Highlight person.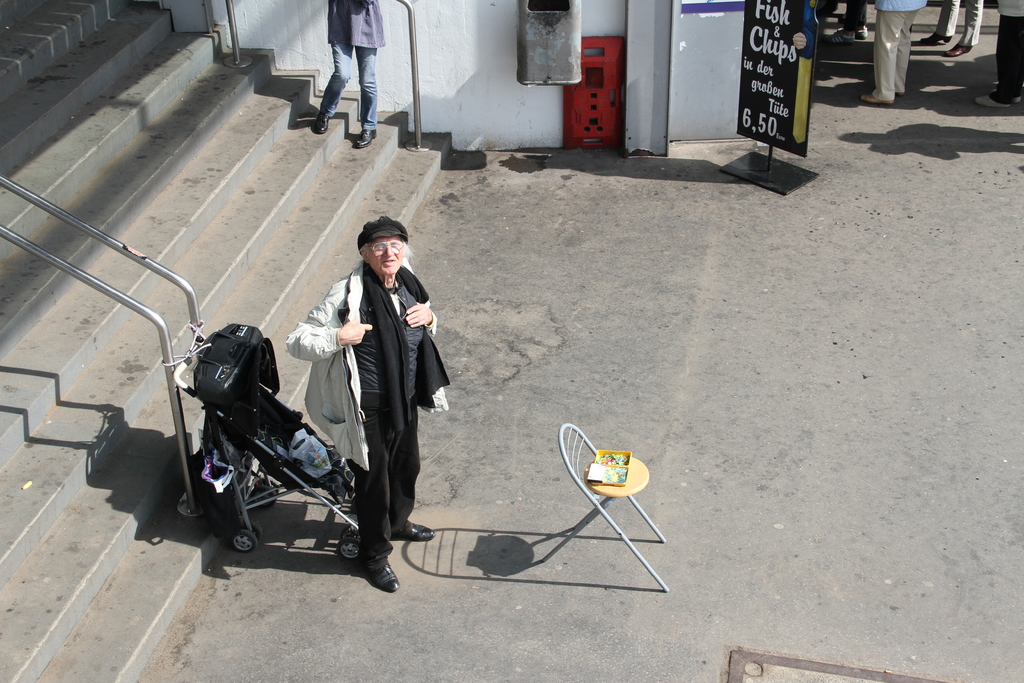
Highlighted region: 859:0:929:104.
